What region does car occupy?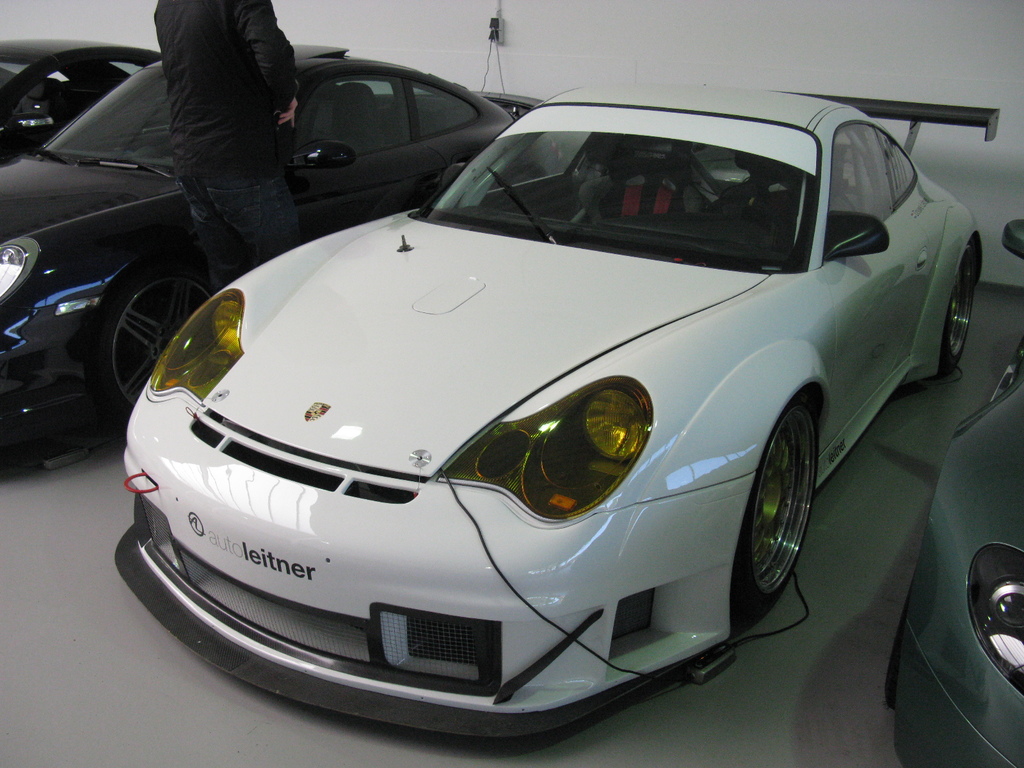
x1=0, y1=44, x2=564, y2=467.
